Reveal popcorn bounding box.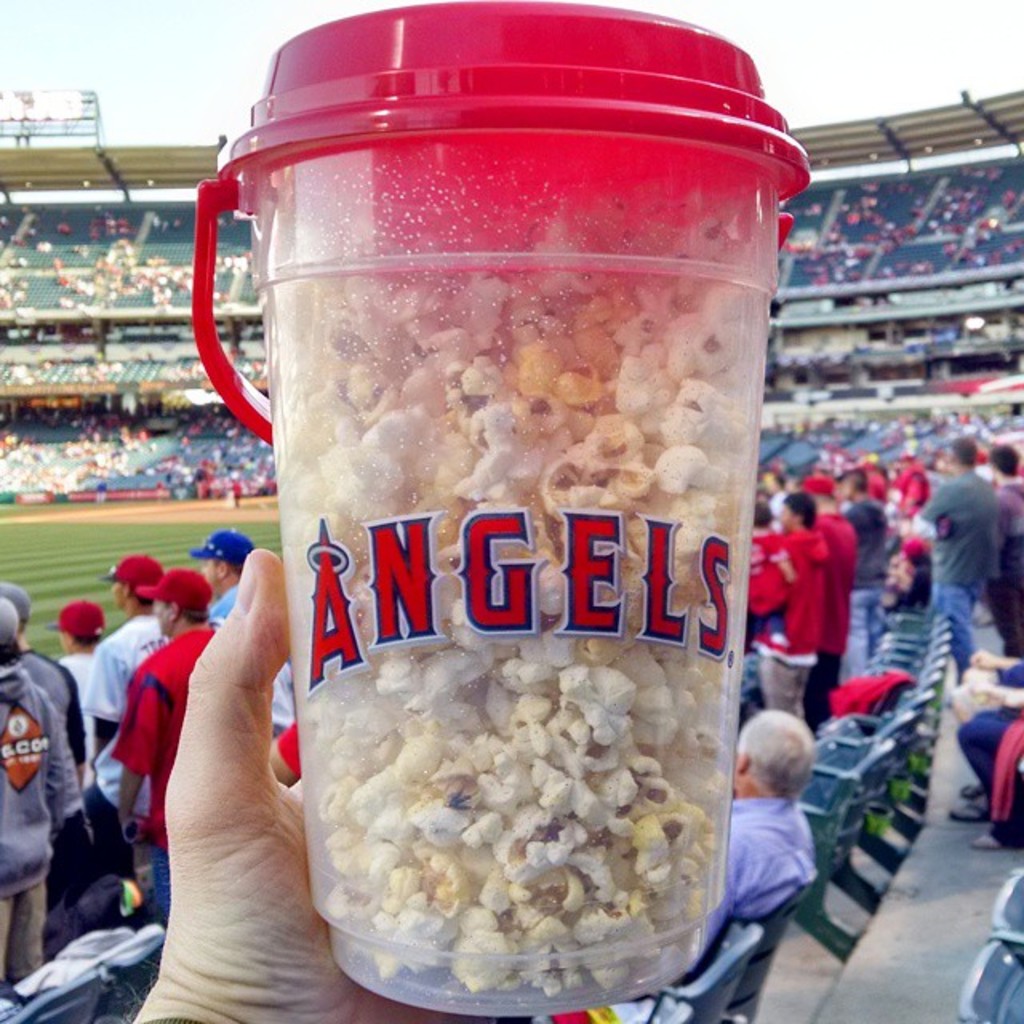
Revealed: BBox(277, 218, 746, 989).
